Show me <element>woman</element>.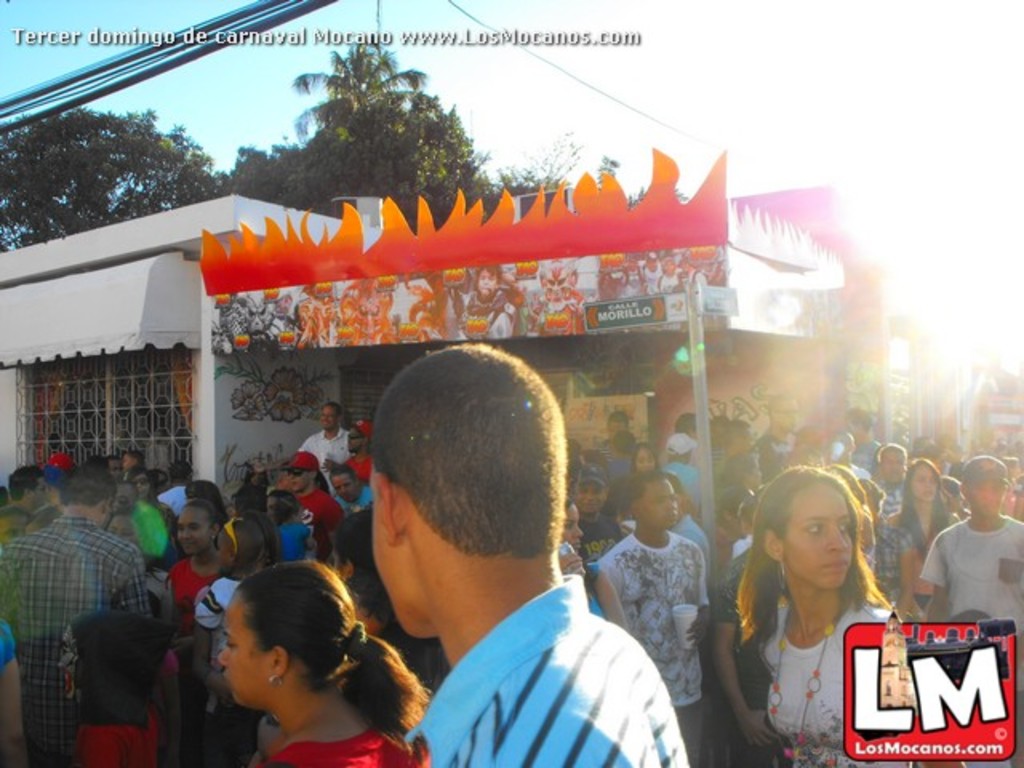
<element>woman</element> is here: rect(218, 558, 435, 766).
